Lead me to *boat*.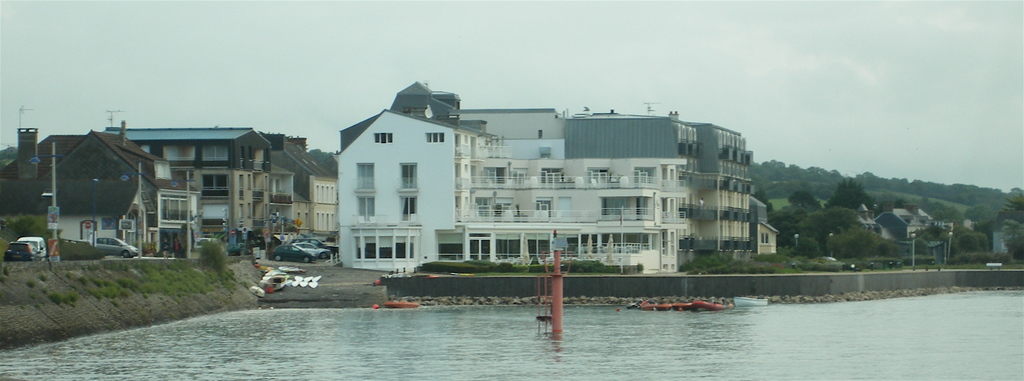
Lead to locate(691, 299, 725, 310).
